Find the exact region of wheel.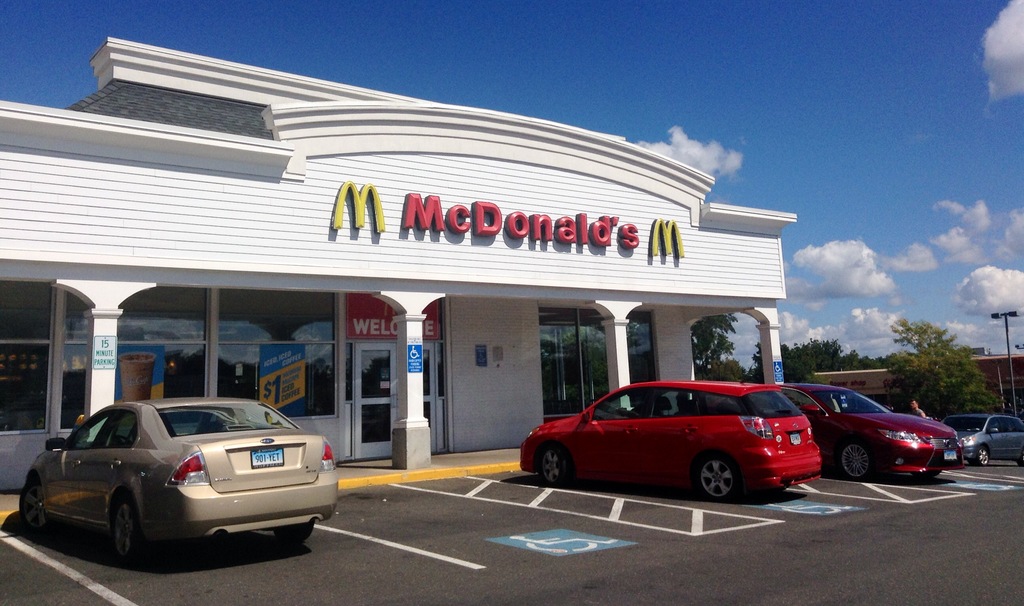
Exact region: left=536, top=446, right=577, bottom=491.
